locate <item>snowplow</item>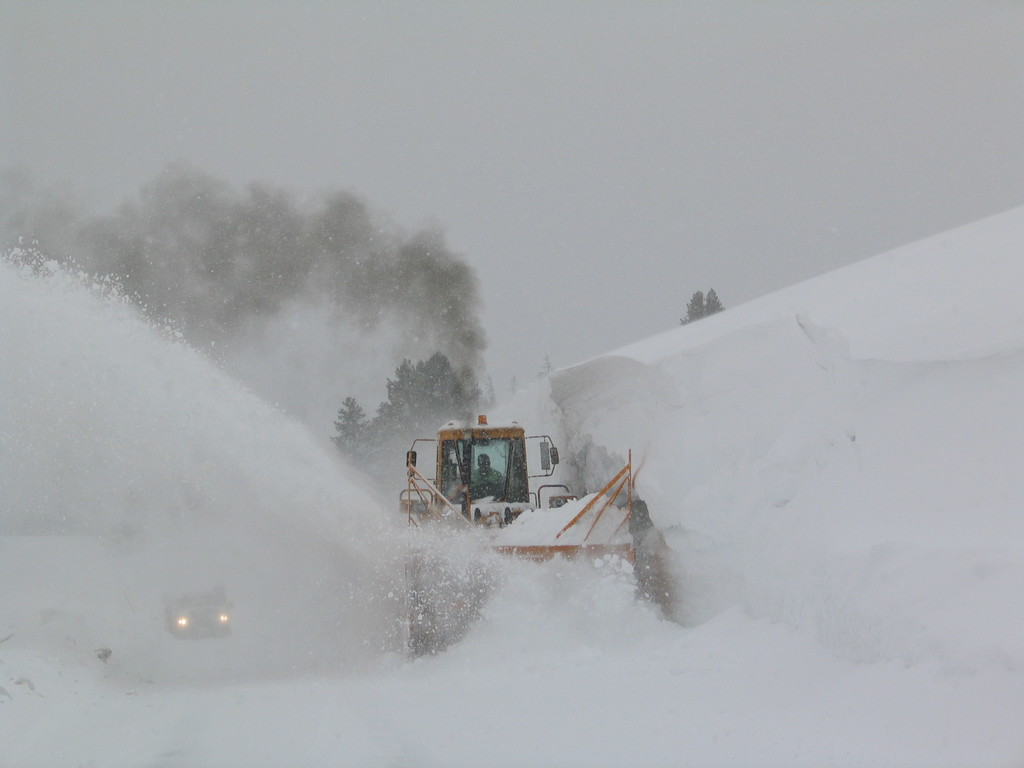
bbox=[392, 413, 676, 663]
